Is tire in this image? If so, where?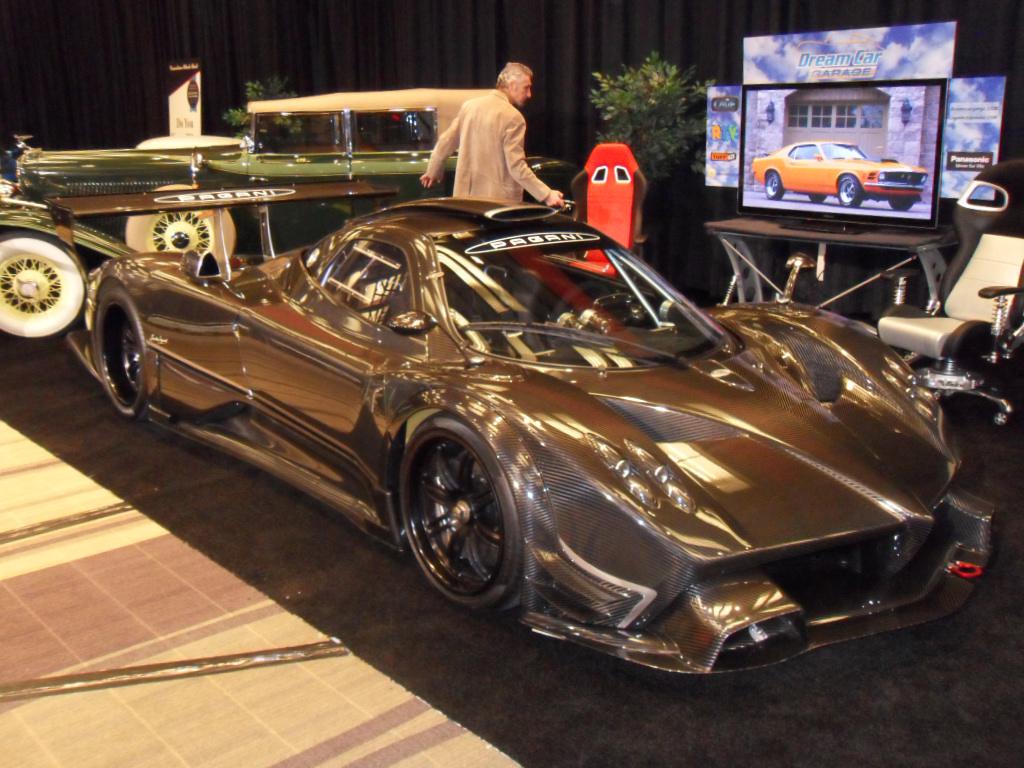
Yes, at box(889, 197, 920, 209).
